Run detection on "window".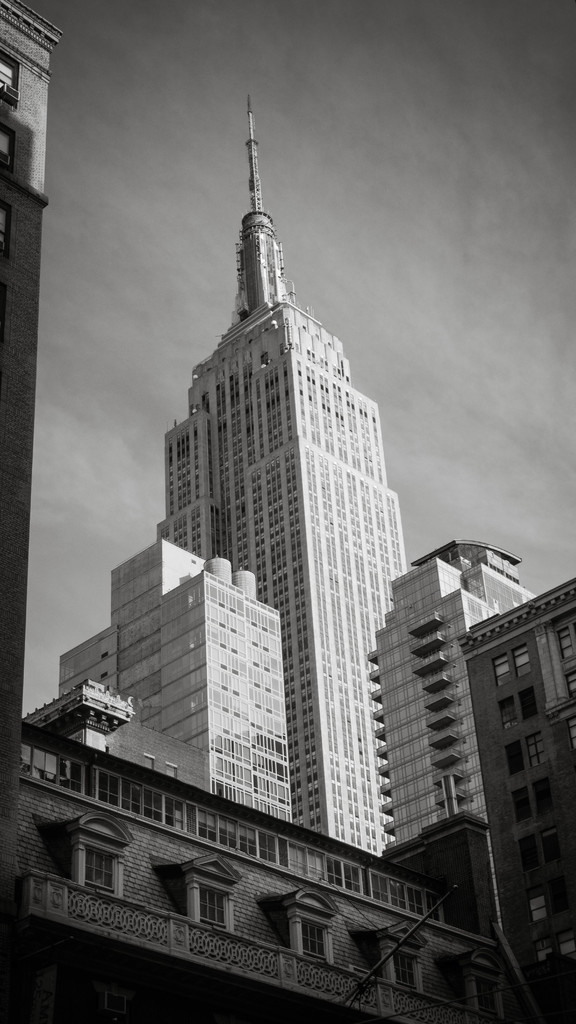
Result: <region>540, 824, 566, 858</region>.
